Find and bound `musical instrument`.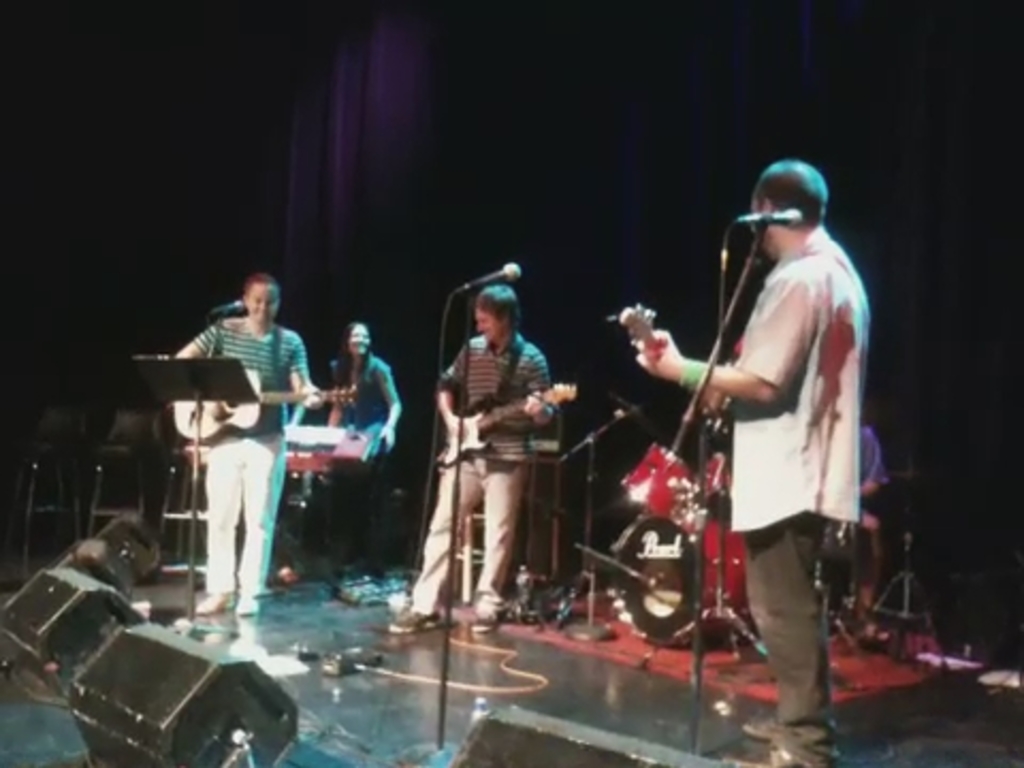
Bound: 606, 301, 742, 446.
